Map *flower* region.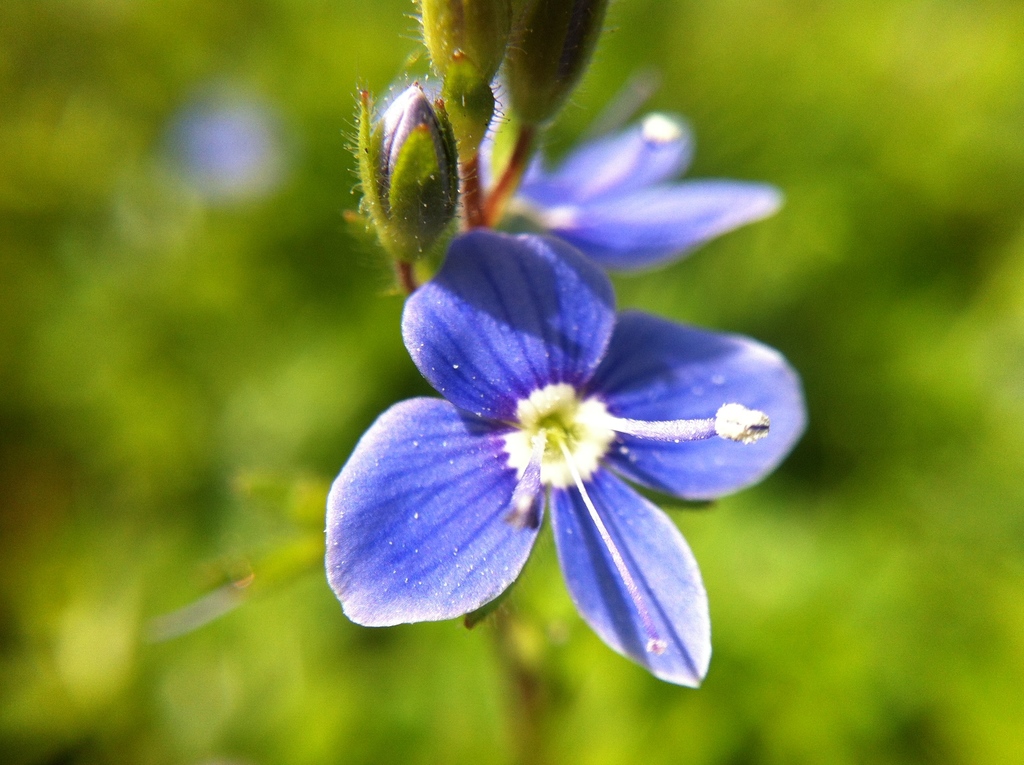
Mapped to crop(328, 226, 745, 680).
